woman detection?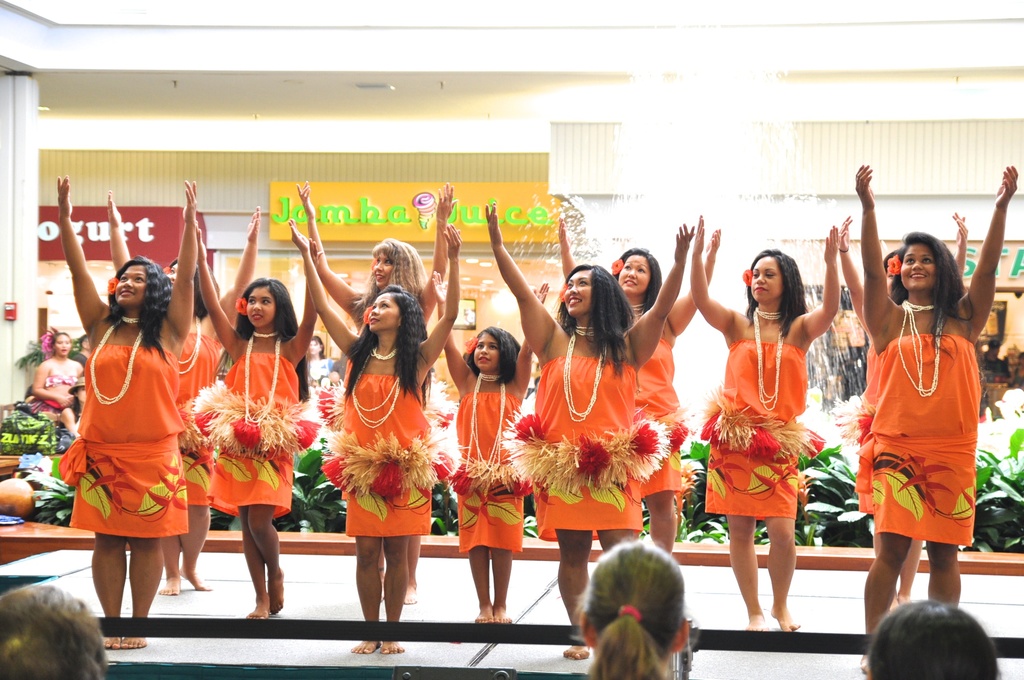
detection(837, 209, 976, 608)
